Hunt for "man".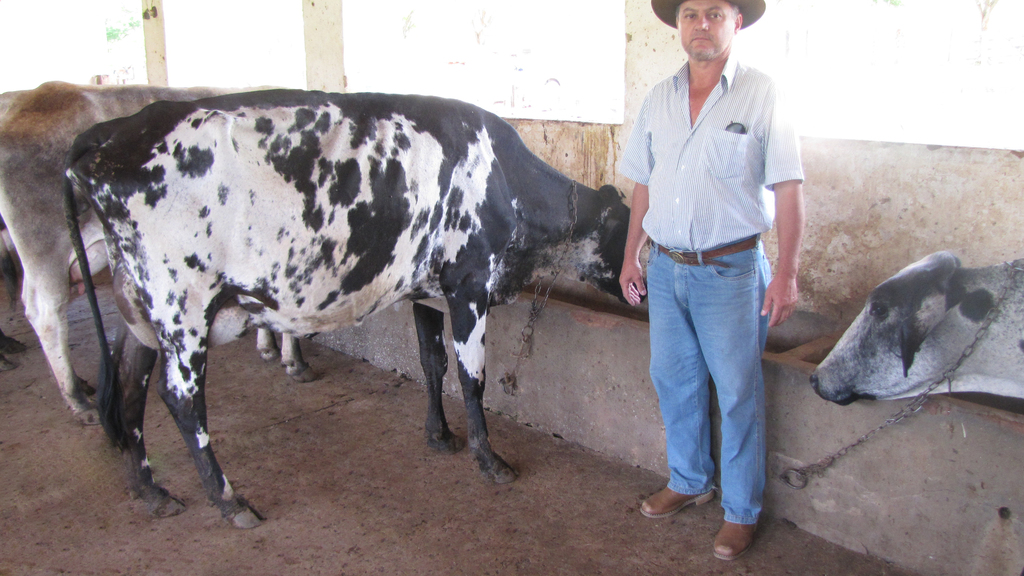
Hunted down at crop(618, 9, 811, 535).
